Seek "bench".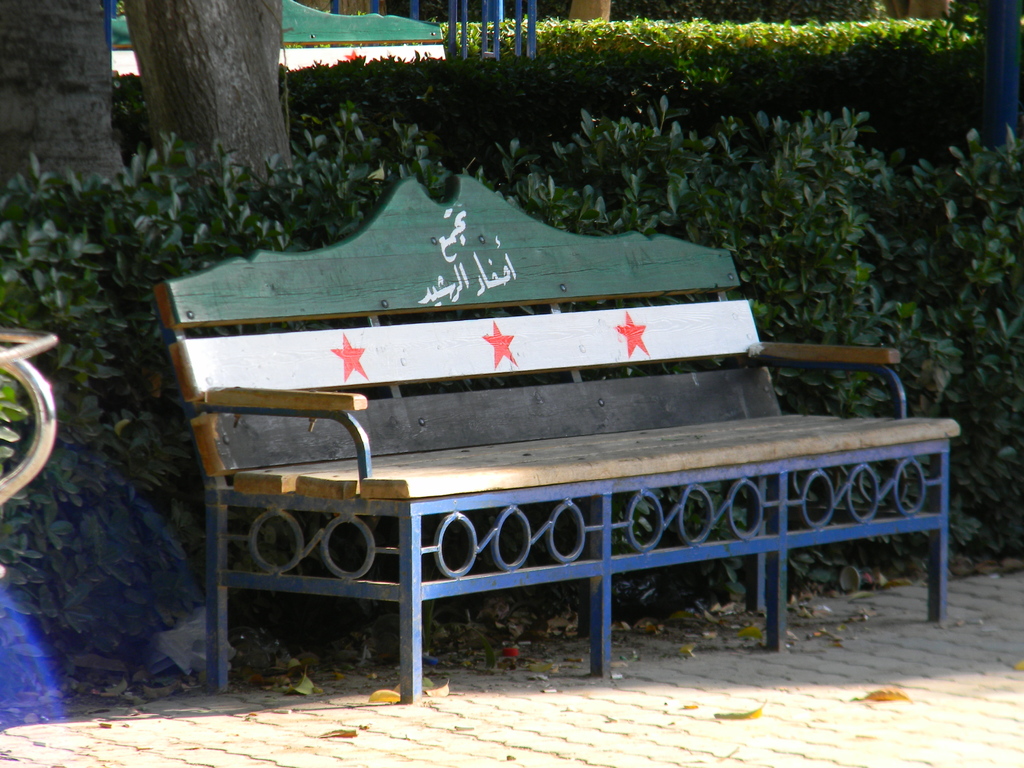
pyautogui.locateOnScreen(113, 249, 928, 708).
